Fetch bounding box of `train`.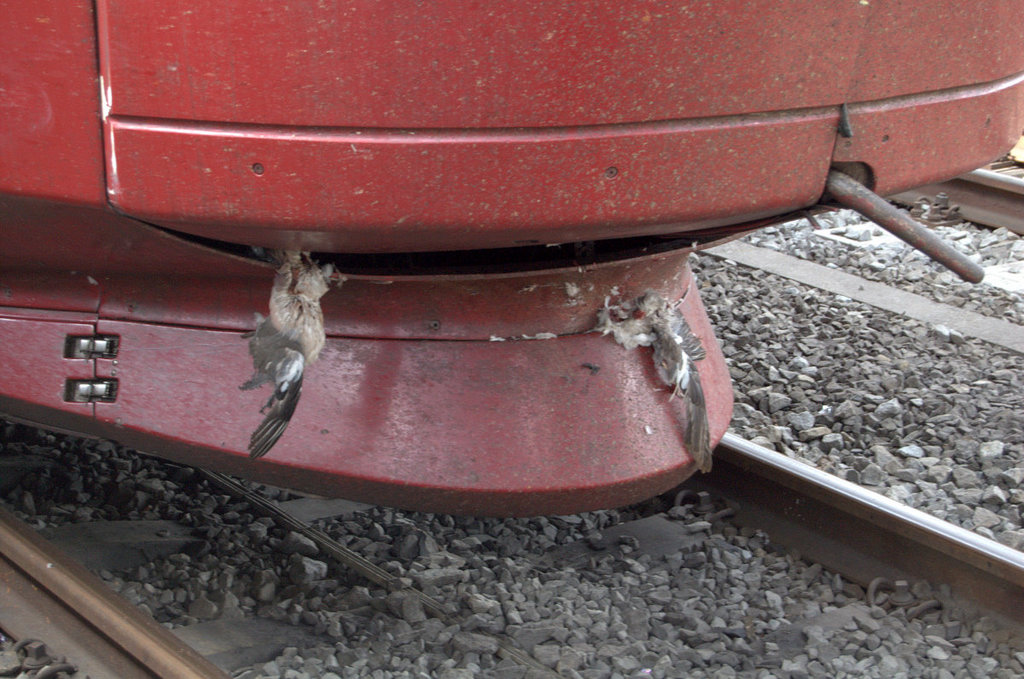
Bbox: pyautogui.locateOnScreen(0, 0, 1023, 515).
